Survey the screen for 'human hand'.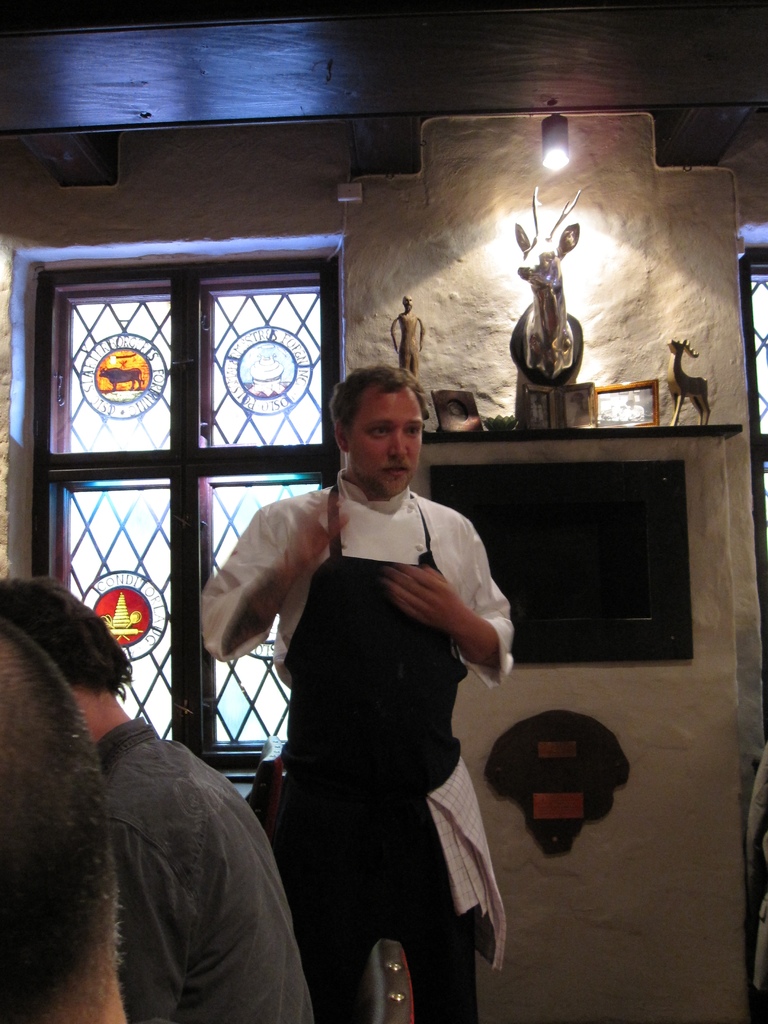
Survey found: l=287, t=491, r=351, b=573.
